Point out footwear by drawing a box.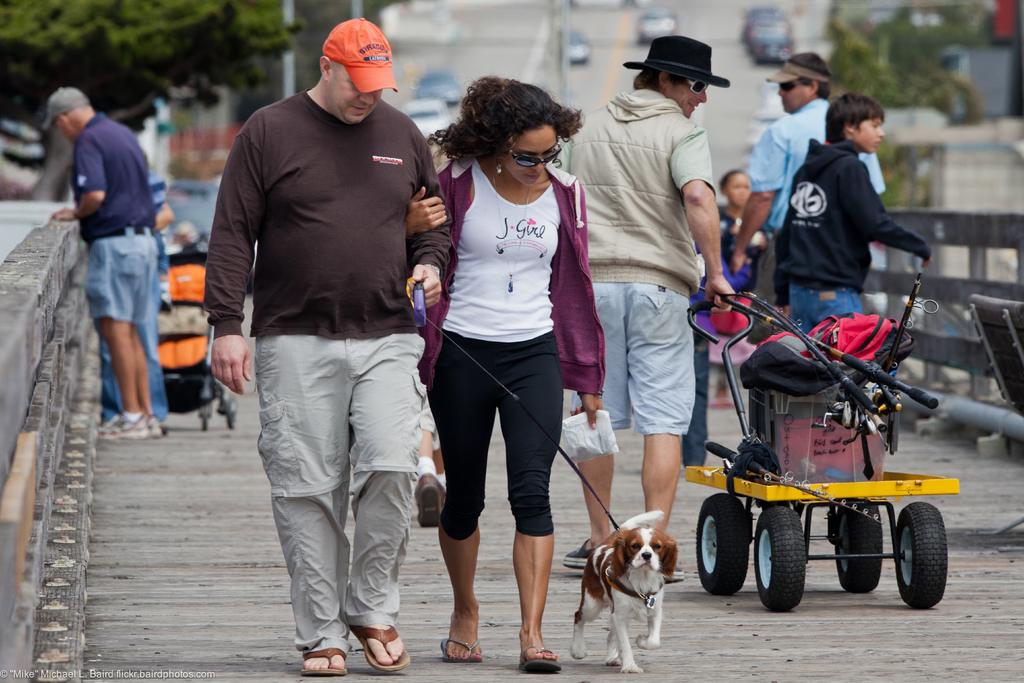
bbox(349, 625, 411, 672).
